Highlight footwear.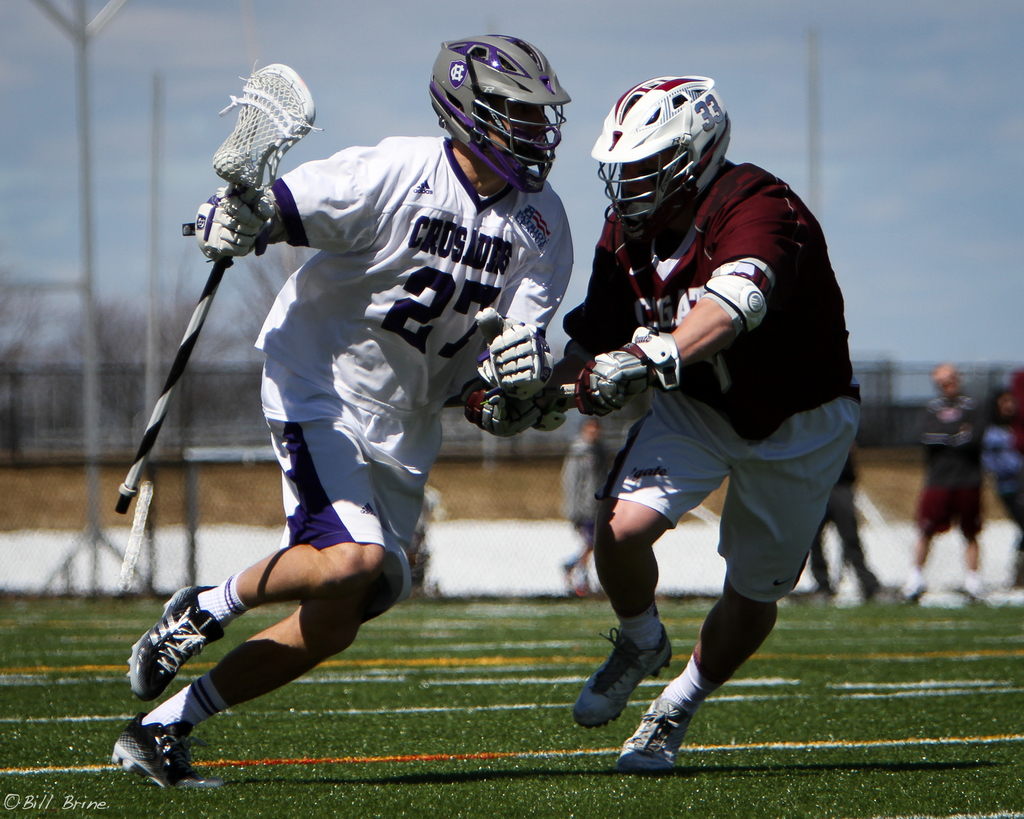
Highlighted region: (561,549,586,598).
